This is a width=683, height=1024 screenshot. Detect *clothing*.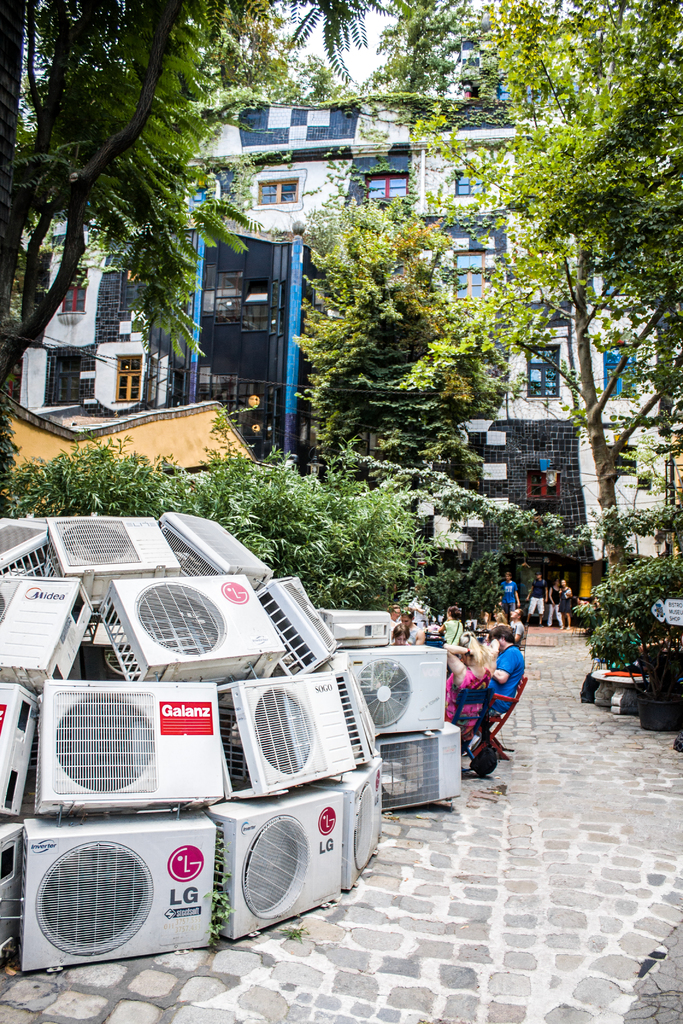
box=[500, 579, 518, 611].
